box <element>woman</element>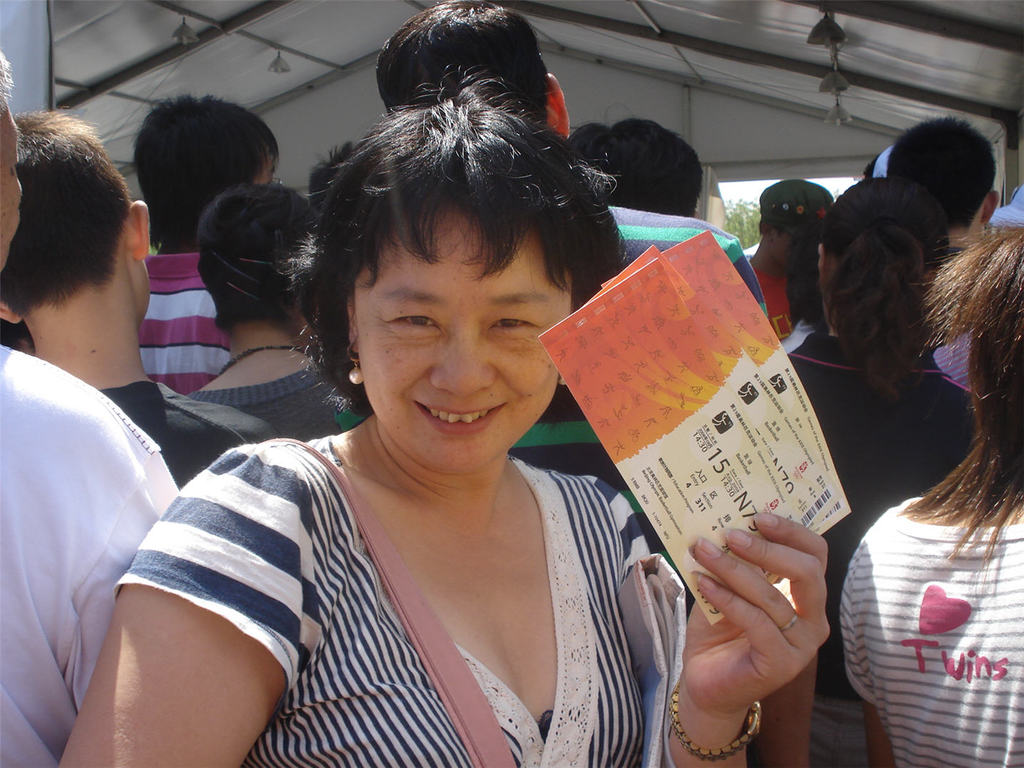
rect(781, 174, 981, 767)
